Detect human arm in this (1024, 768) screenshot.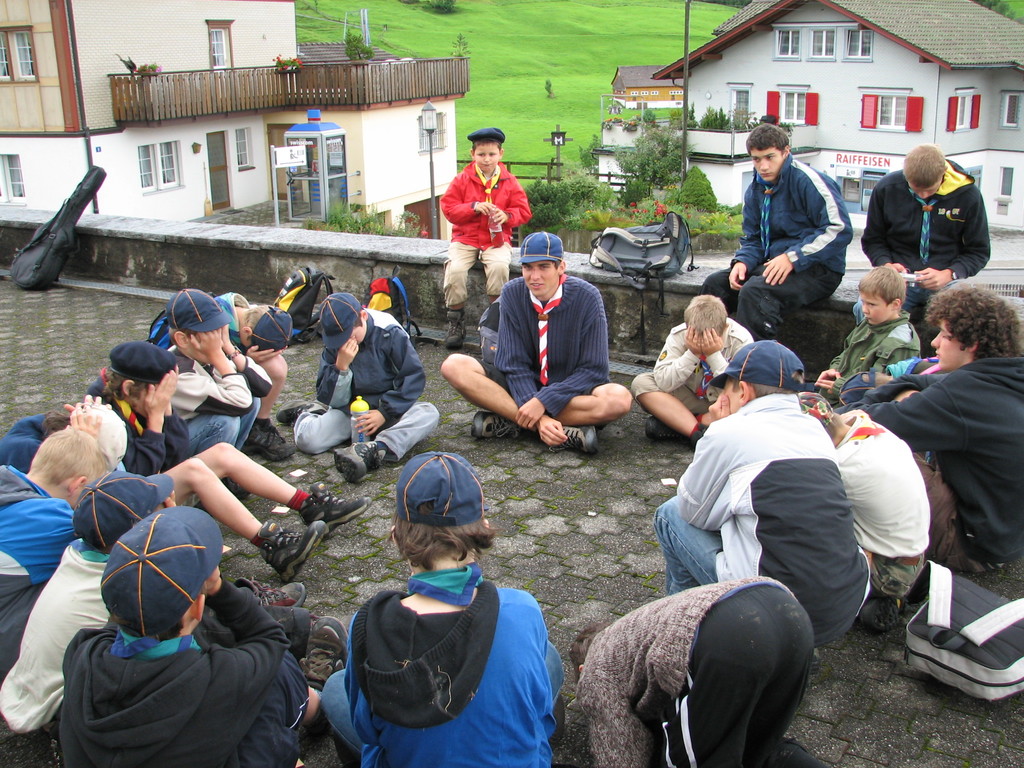
Detection: <bbox>163, 490, 176, 504</bbox>.
